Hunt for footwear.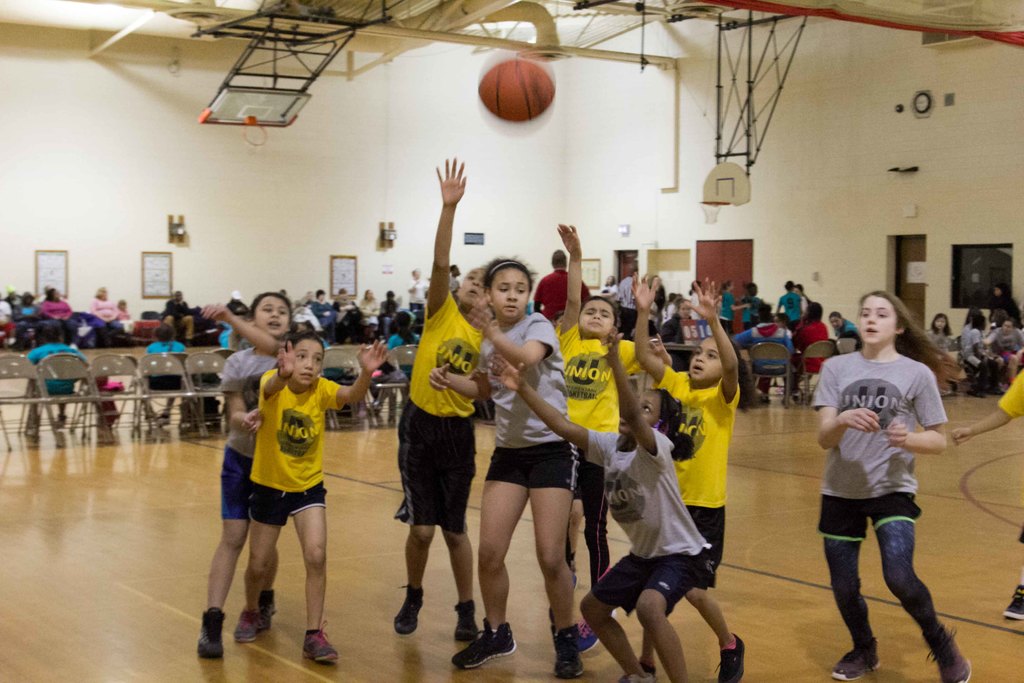
Hunted down at 204:420:215:429.
